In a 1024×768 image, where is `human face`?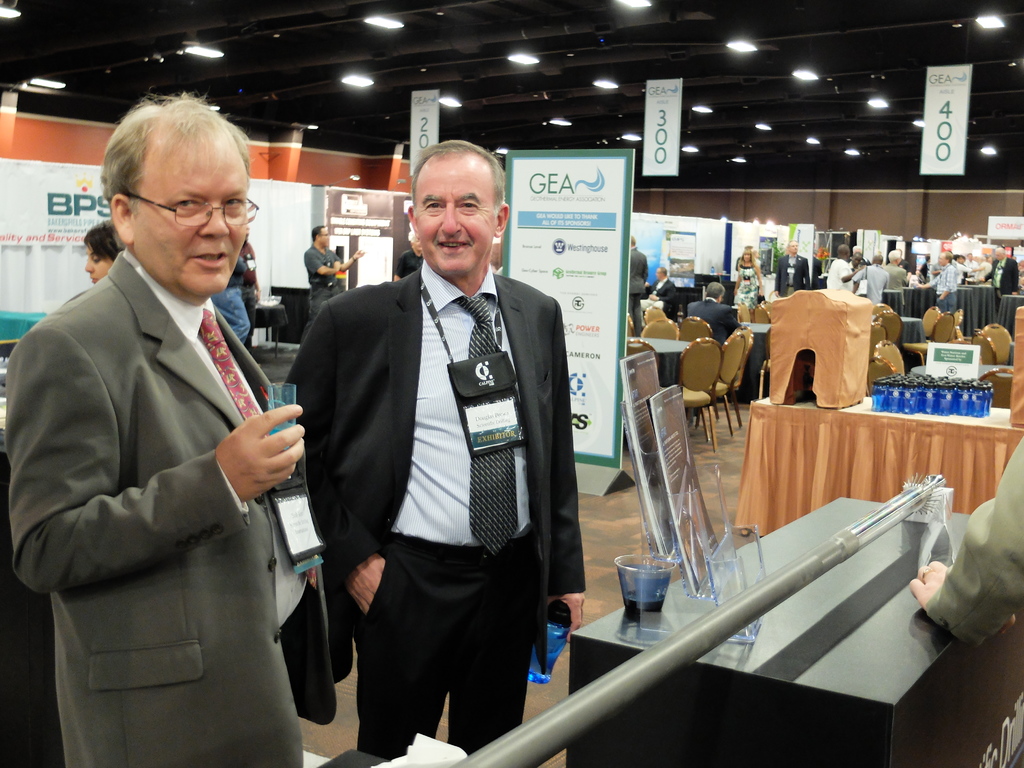
select_region(789, 241, 797, 252).
